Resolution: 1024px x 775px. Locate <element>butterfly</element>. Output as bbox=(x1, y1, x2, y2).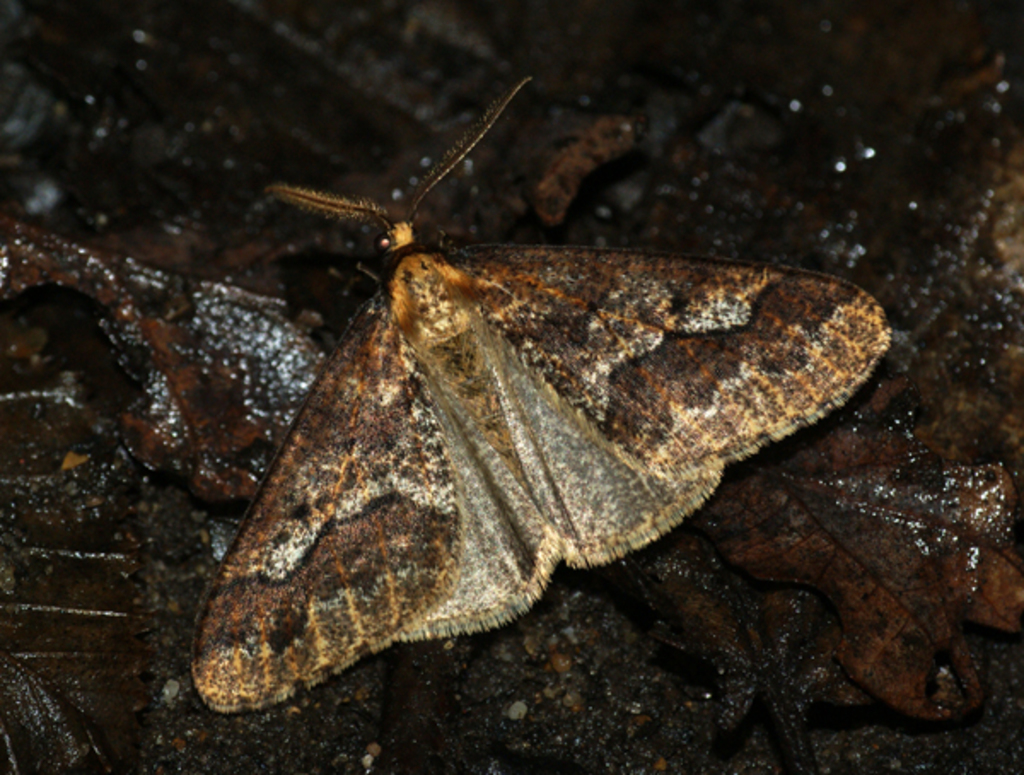
bbox=(212, 36, 889, 707).
